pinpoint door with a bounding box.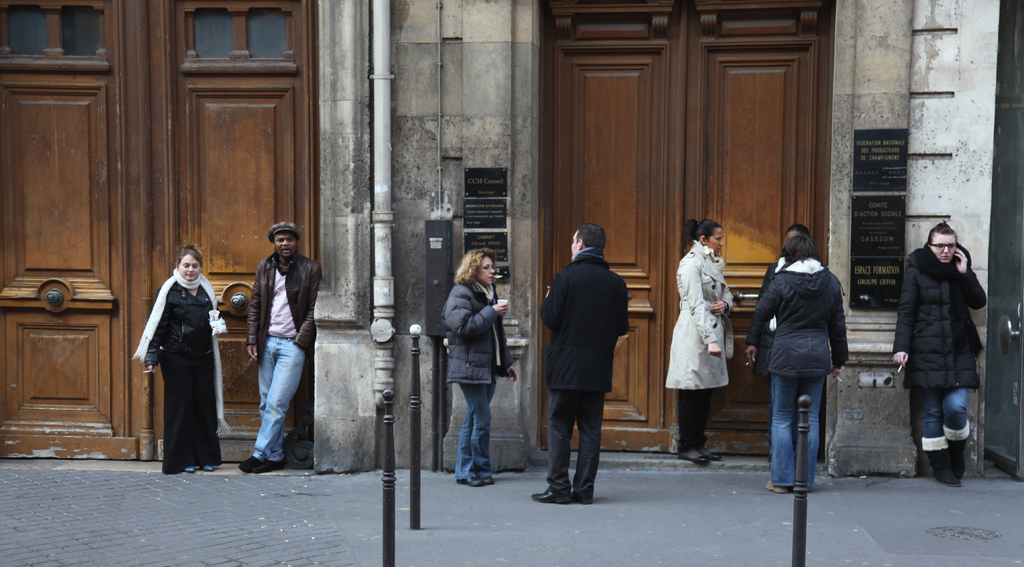
[0,69,132,458].
